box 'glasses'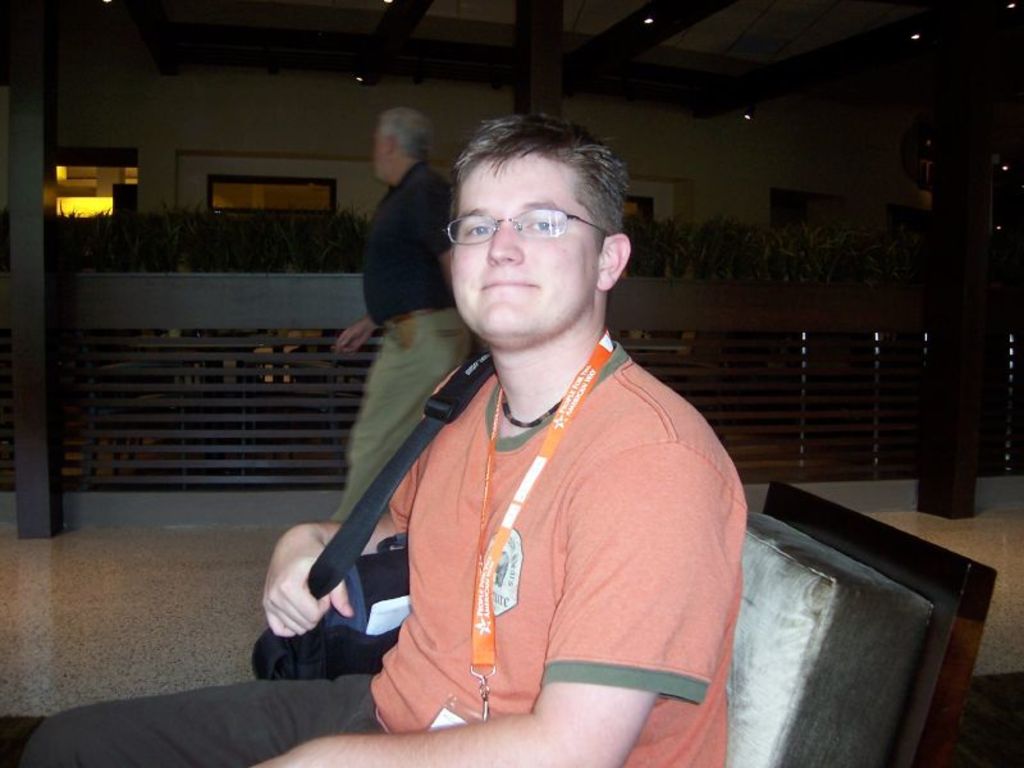
[442,205,609,250]
